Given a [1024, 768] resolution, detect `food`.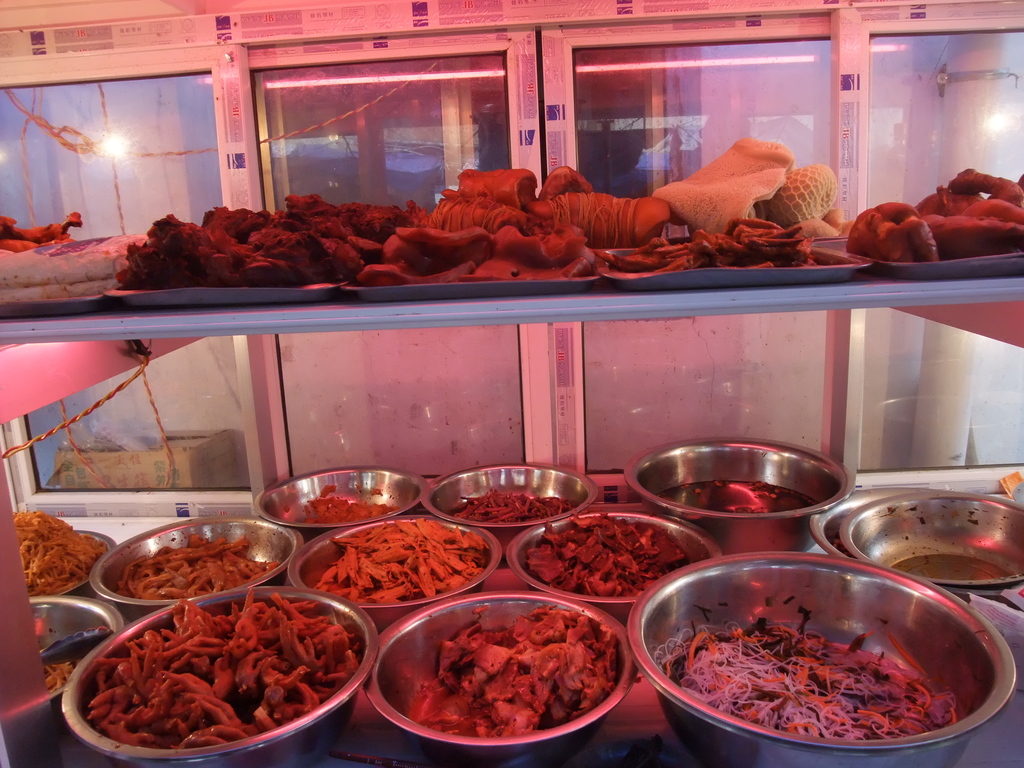
bbox=(657, 590, 957, 737).
